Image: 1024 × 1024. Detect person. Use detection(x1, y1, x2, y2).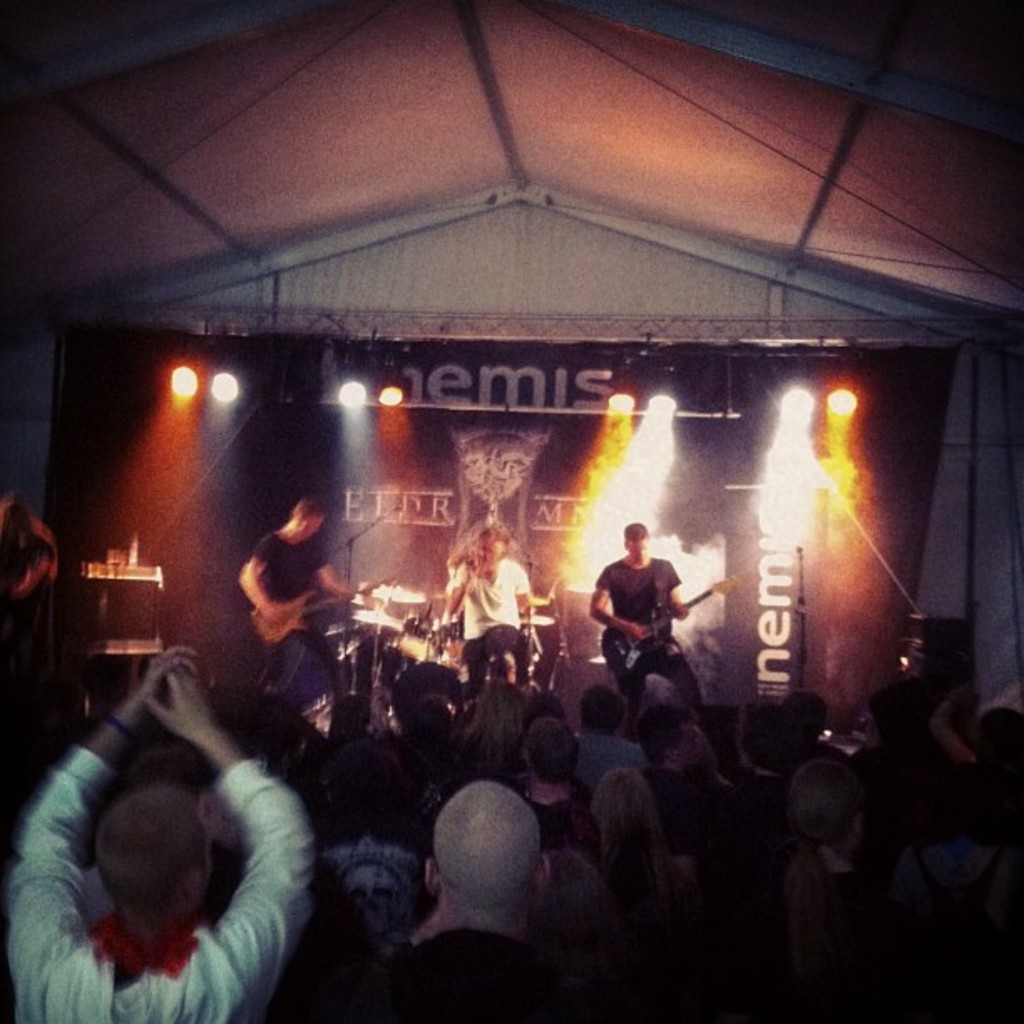
detection(236, 497, 368, 703).
